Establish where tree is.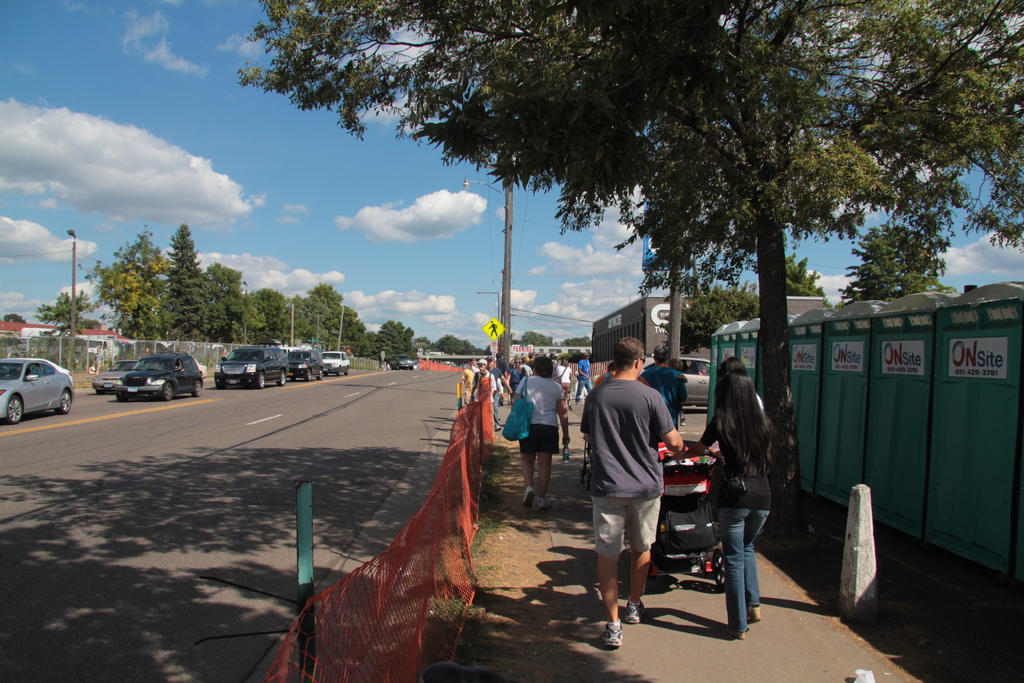
Established at (x1=422, y1=329, x2=479, y2=360).
